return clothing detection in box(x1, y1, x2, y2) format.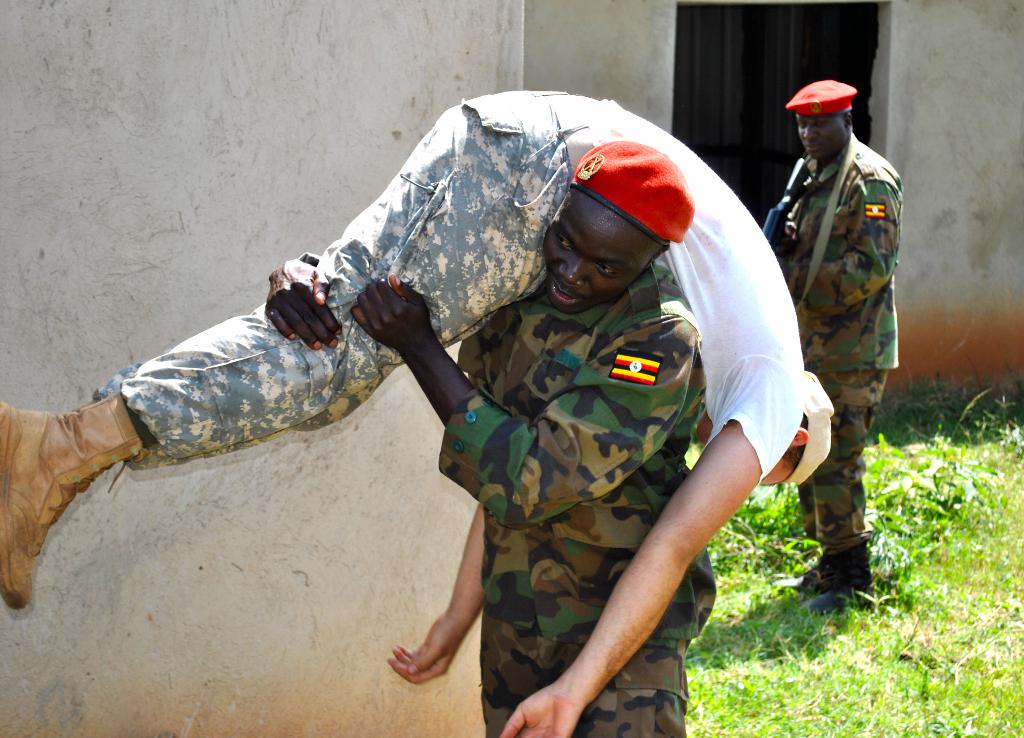
box(751, 130, 902, 564).
